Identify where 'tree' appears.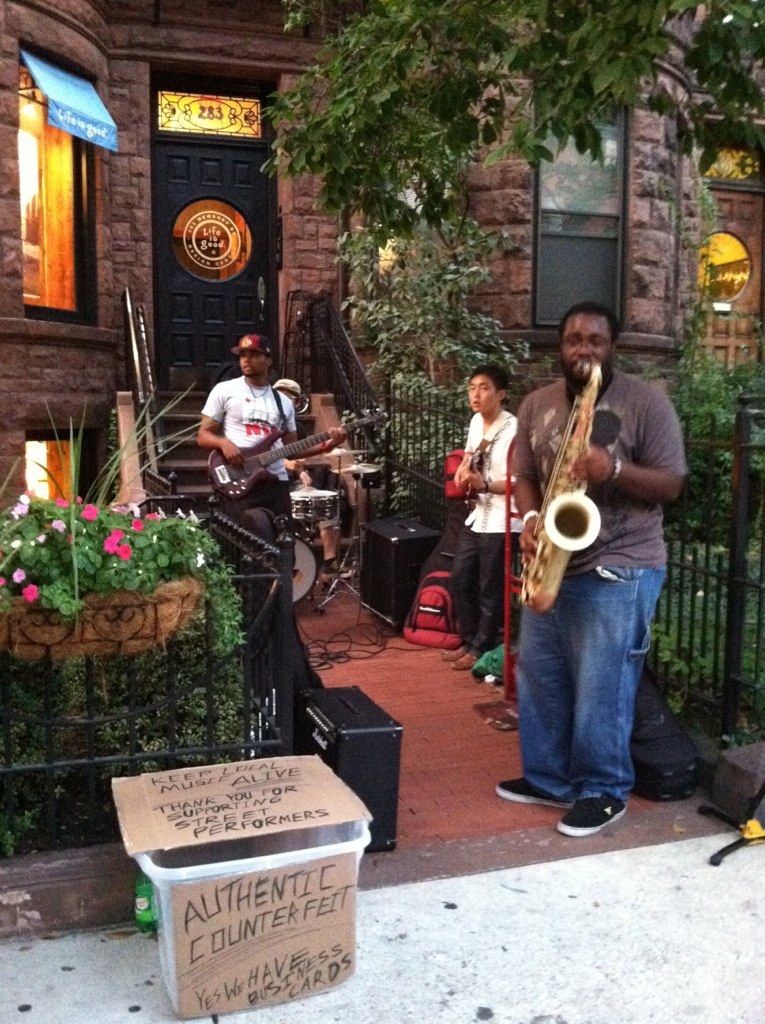
Appears at {"left": 323, "top": 199, "right": 570, "bottom": 446}.
